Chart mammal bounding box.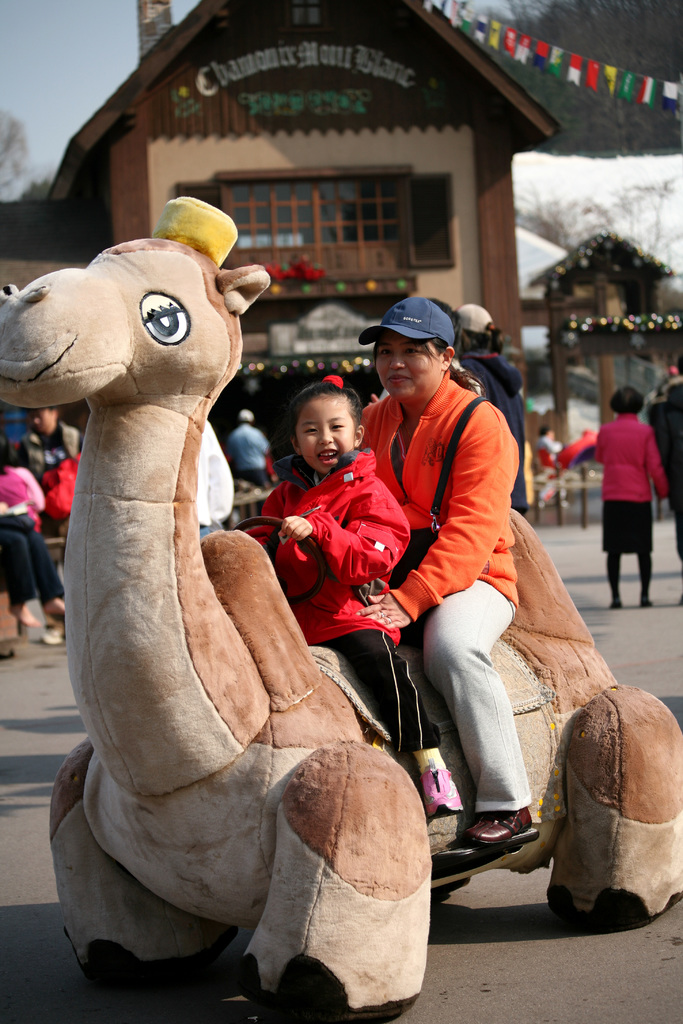
Charted: 0,450,40,643.
